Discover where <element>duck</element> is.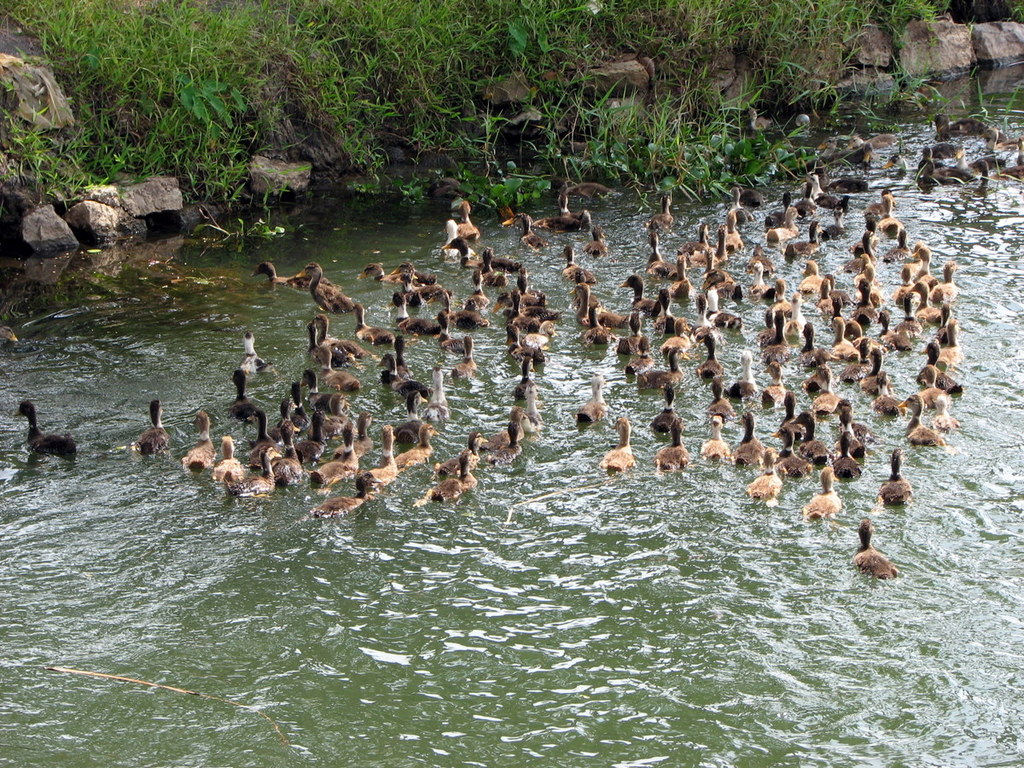
Discovered at {"left": 852, "top": 264, "right": 880, "bottom": 320}.
